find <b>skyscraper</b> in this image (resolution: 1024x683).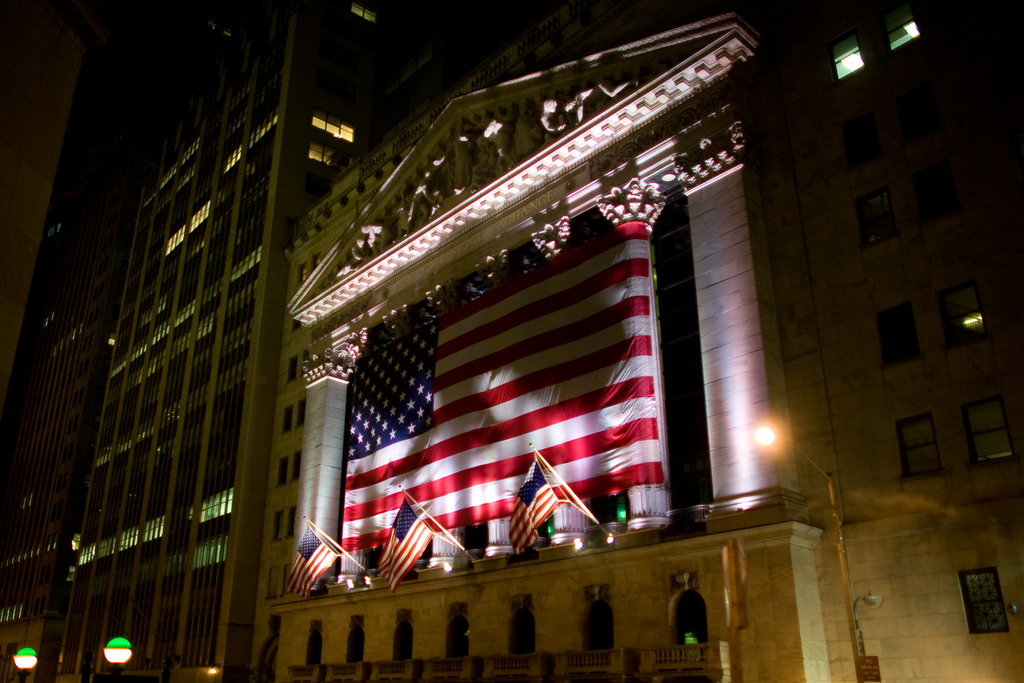
crop(274, 0, 1023, 682).
